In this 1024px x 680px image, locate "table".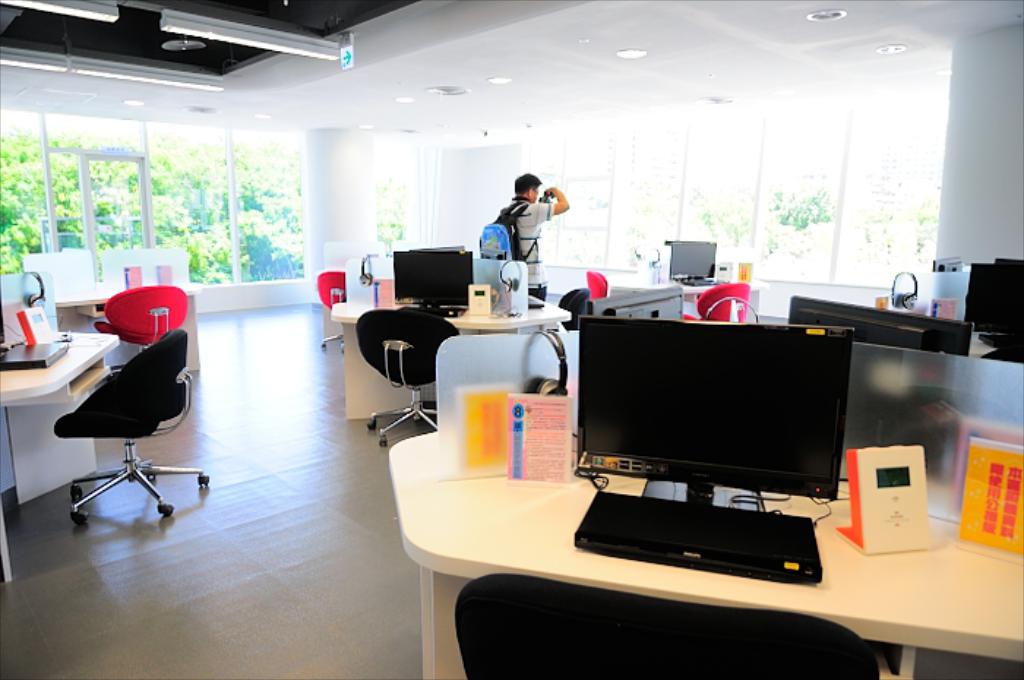
Bounding box: x1=0, y1=326, x2=117, y2=581.
